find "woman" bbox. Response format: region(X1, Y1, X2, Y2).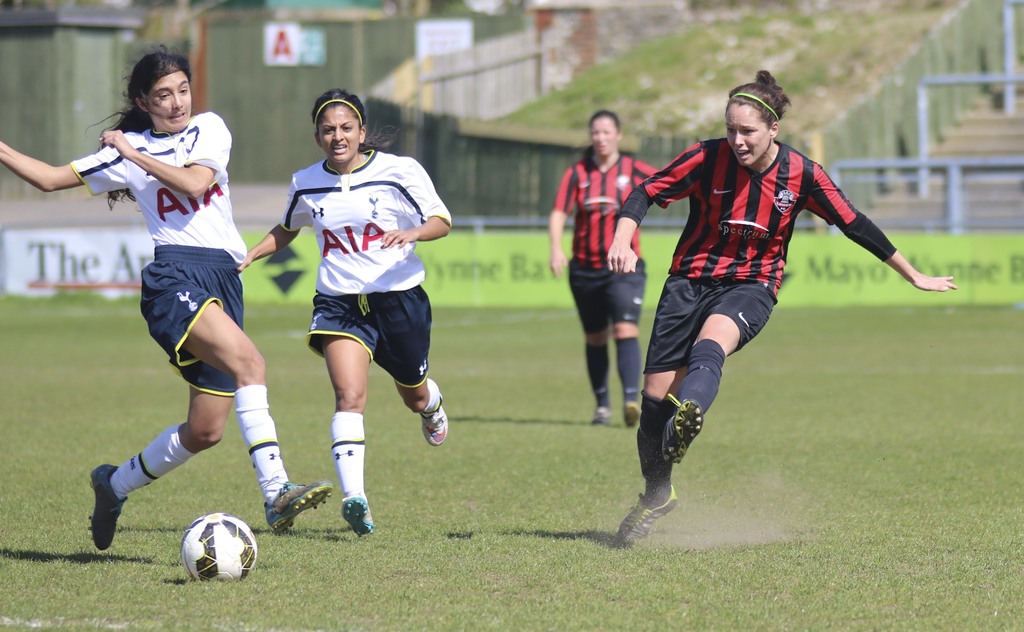
region(601, 68, 957, 548).
